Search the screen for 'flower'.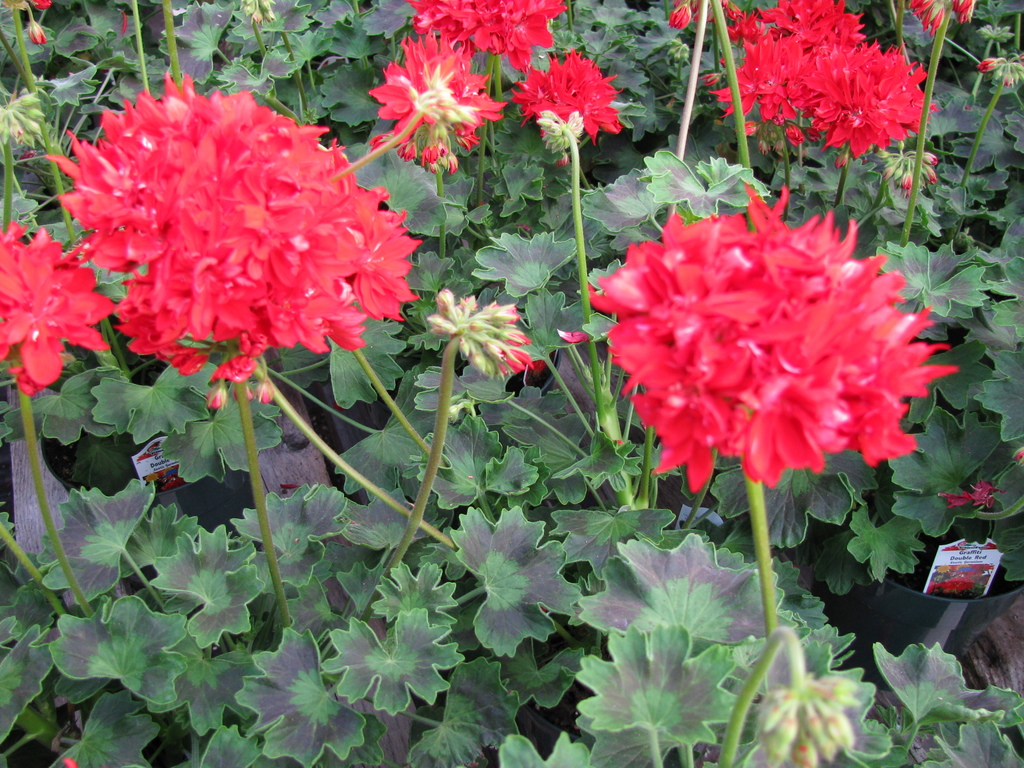
Found at [0,225,131,401].
